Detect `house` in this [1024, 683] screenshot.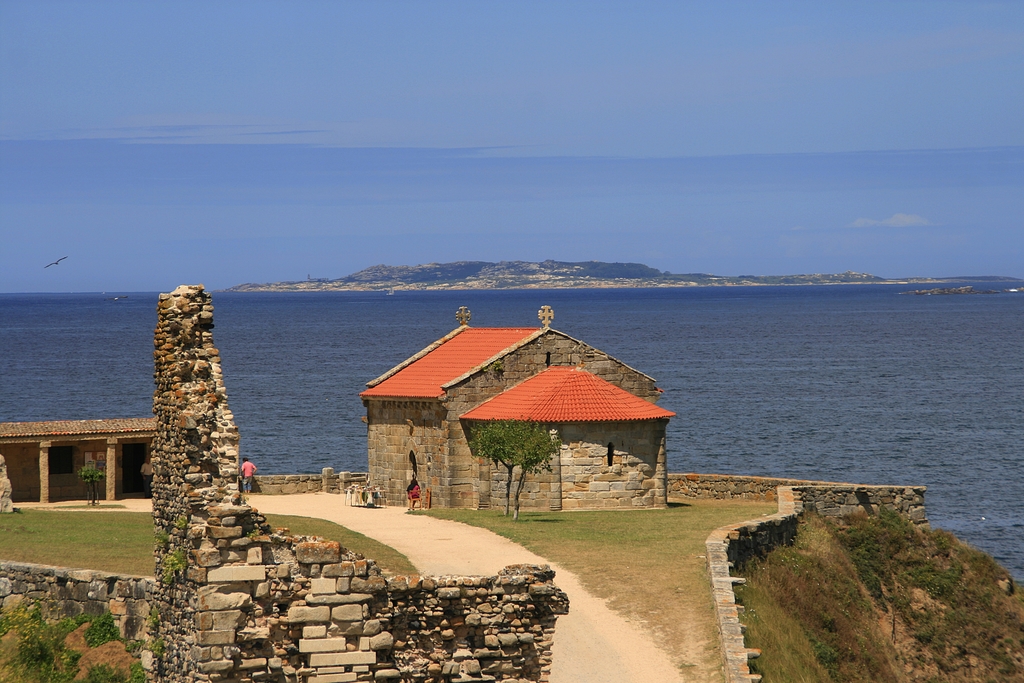
Detection: rect(362, 302, 678, 514).
